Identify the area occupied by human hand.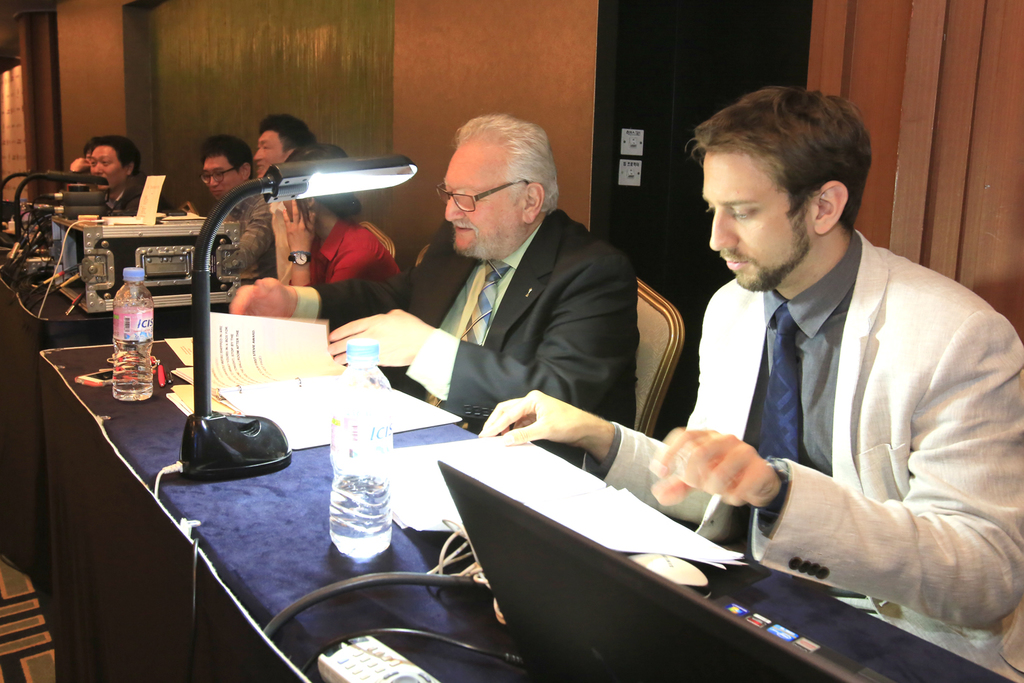
Area: bbox=(283, 199, 319, 253).
